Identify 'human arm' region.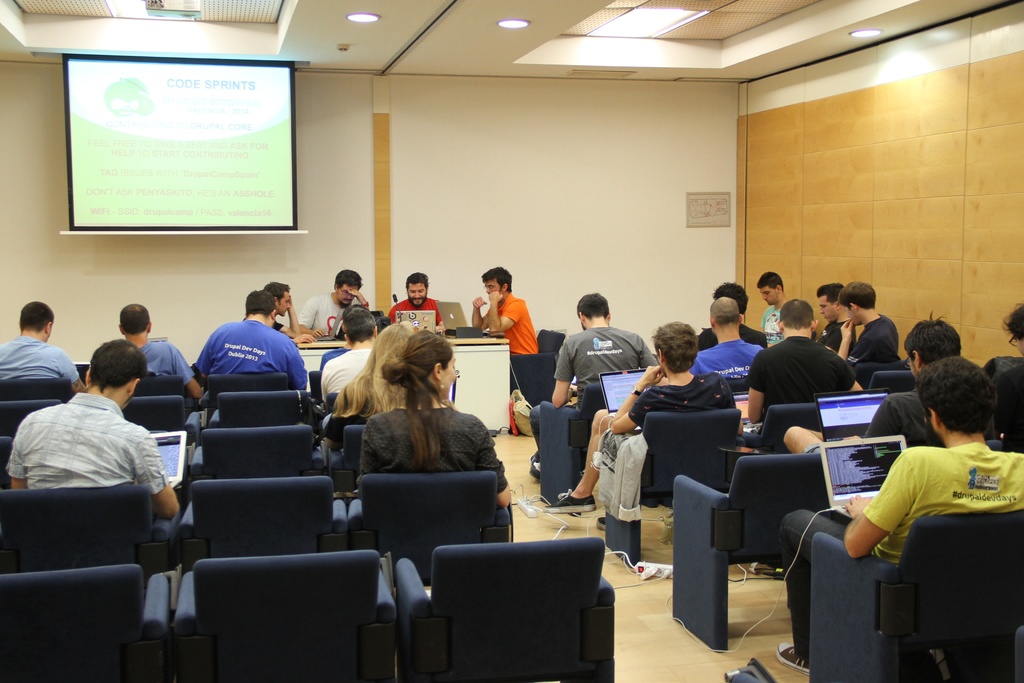
Region: bbox=(468, 297, 486, 329).
